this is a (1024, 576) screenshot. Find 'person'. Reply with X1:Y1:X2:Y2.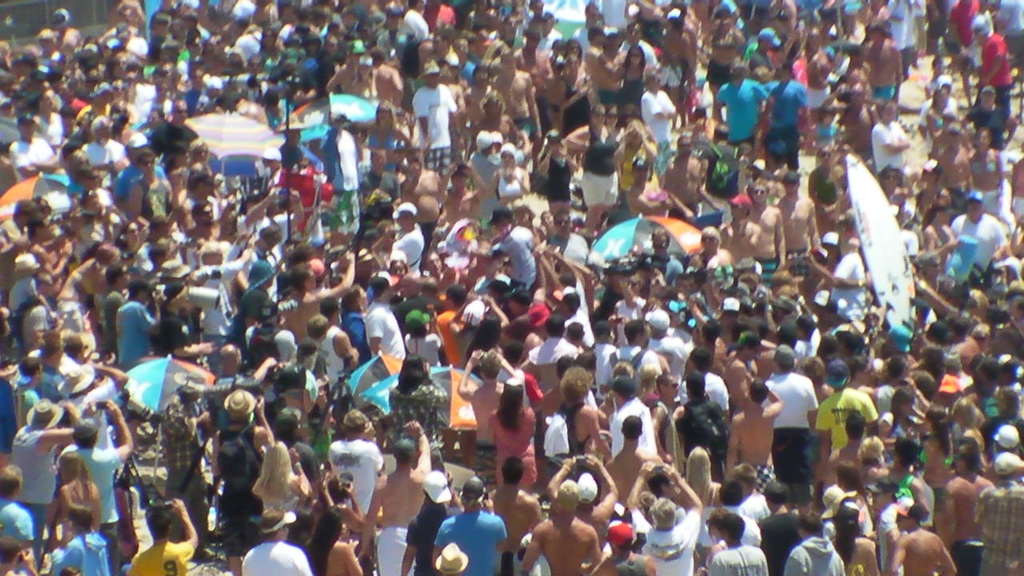
946:446:994:571.
